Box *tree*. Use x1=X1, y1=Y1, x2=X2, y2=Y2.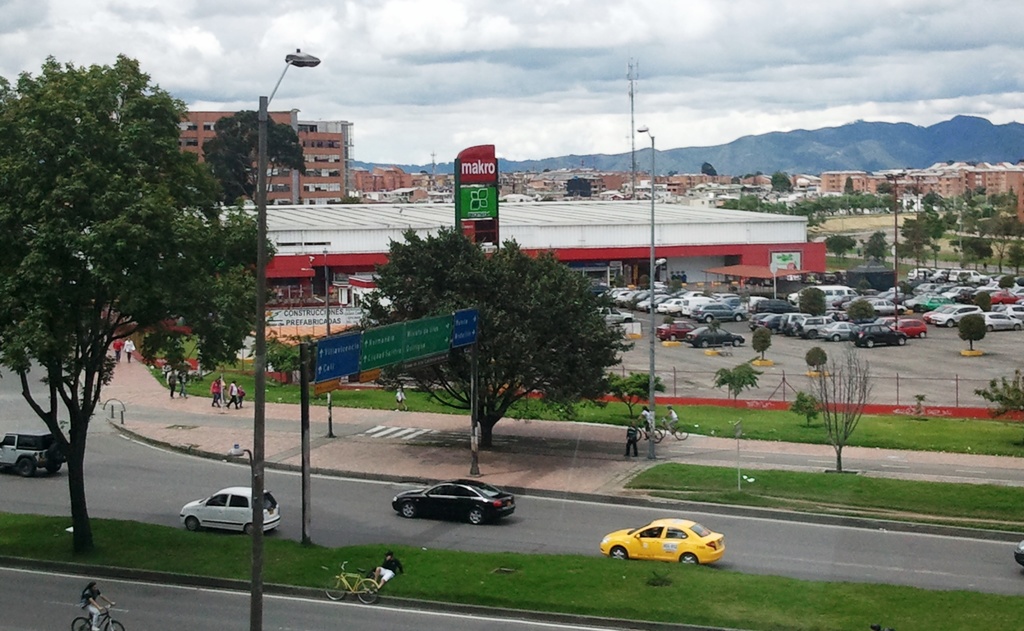
x1=808, y1=339, x2=873, y2=470.
